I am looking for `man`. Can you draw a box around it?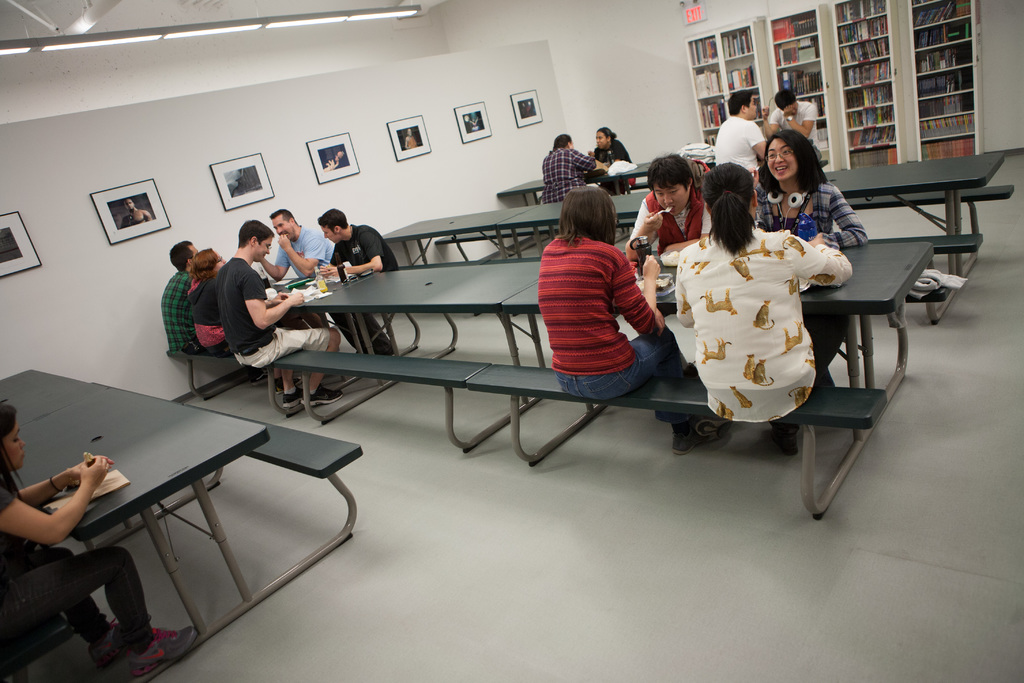
Sure, the bounding box is x1=257, y1=204, x2=369, y2=354.
